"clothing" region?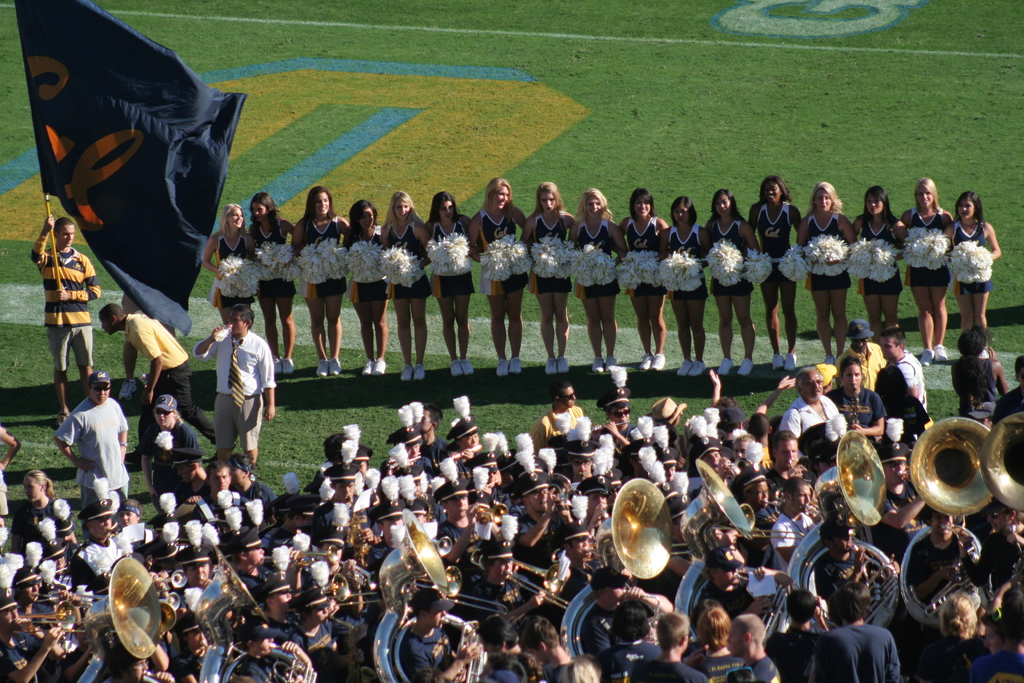
bbox=[711, 575, 755, 624]
